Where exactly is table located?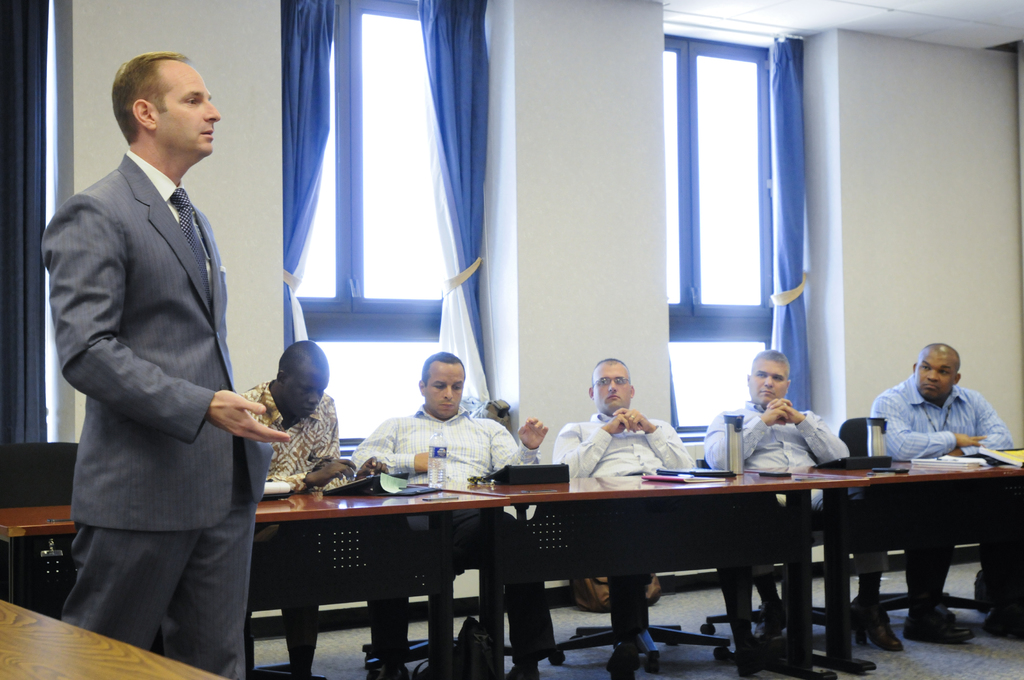
Its bounding box is Rect(0, 603, 224, 679).
